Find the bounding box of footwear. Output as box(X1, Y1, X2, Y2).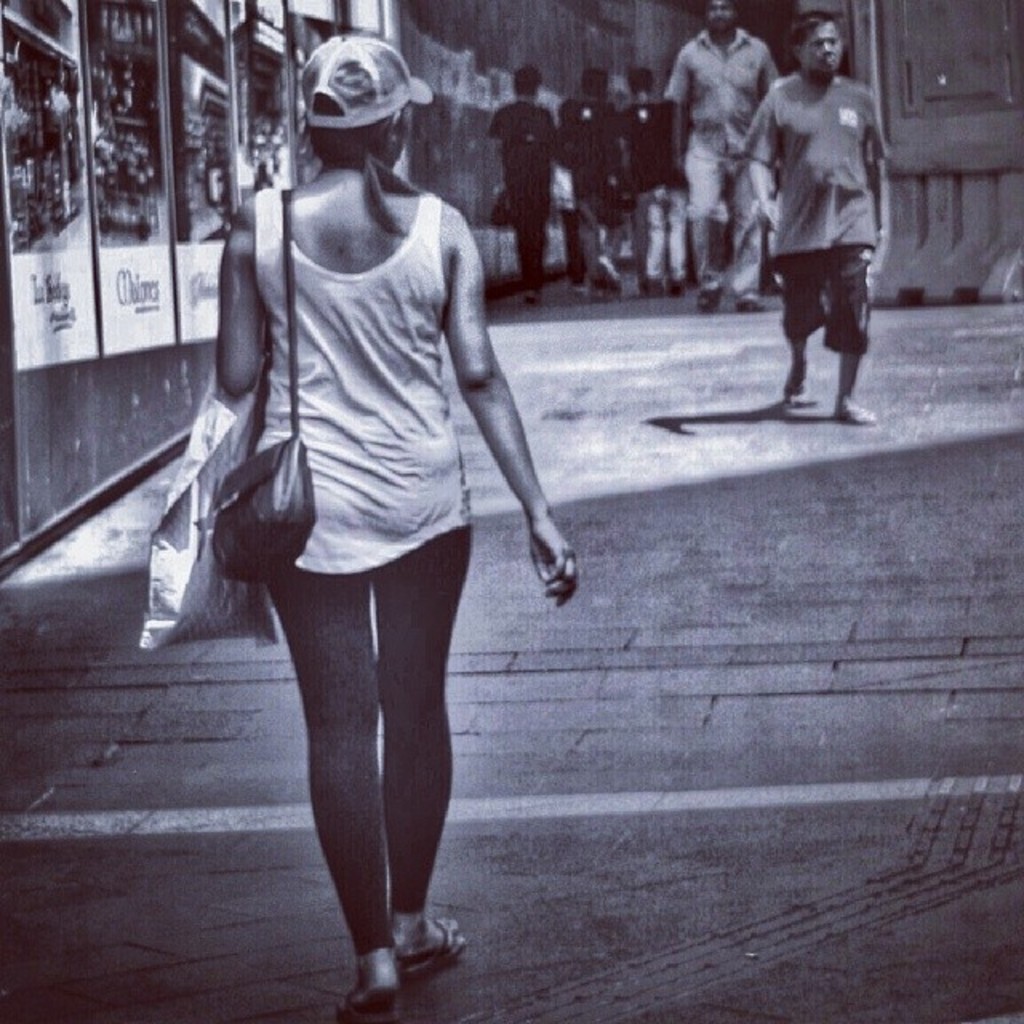
box(832, 405, 880, 429).
